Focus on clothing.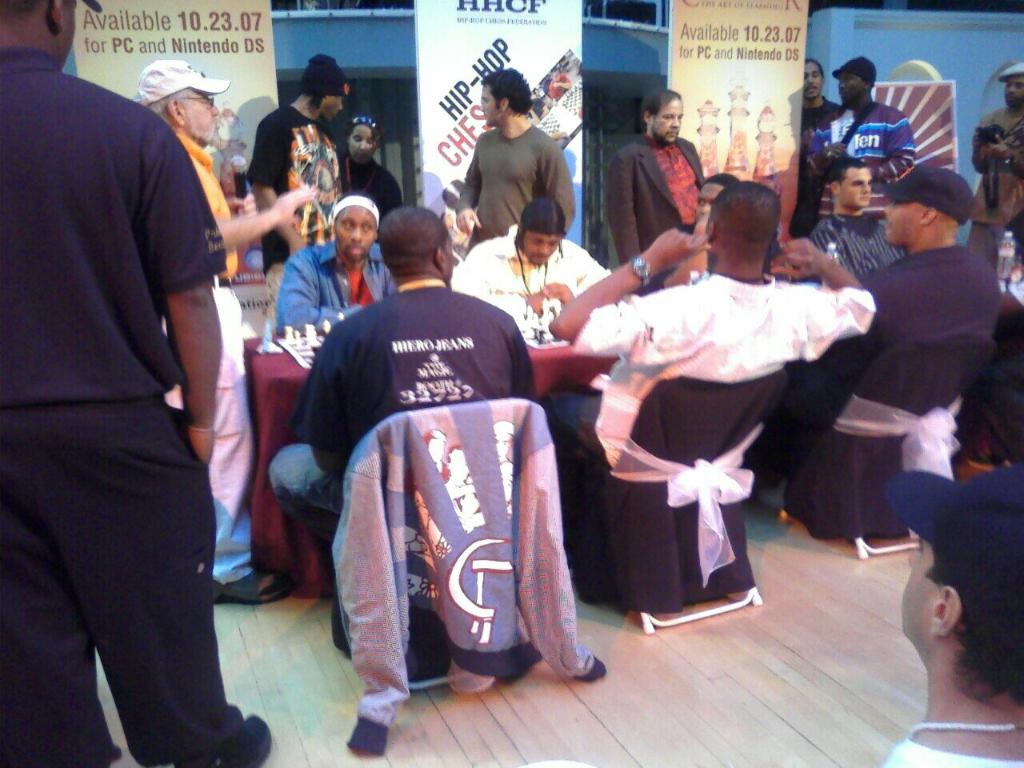
Focused at [205,274,266,590].
